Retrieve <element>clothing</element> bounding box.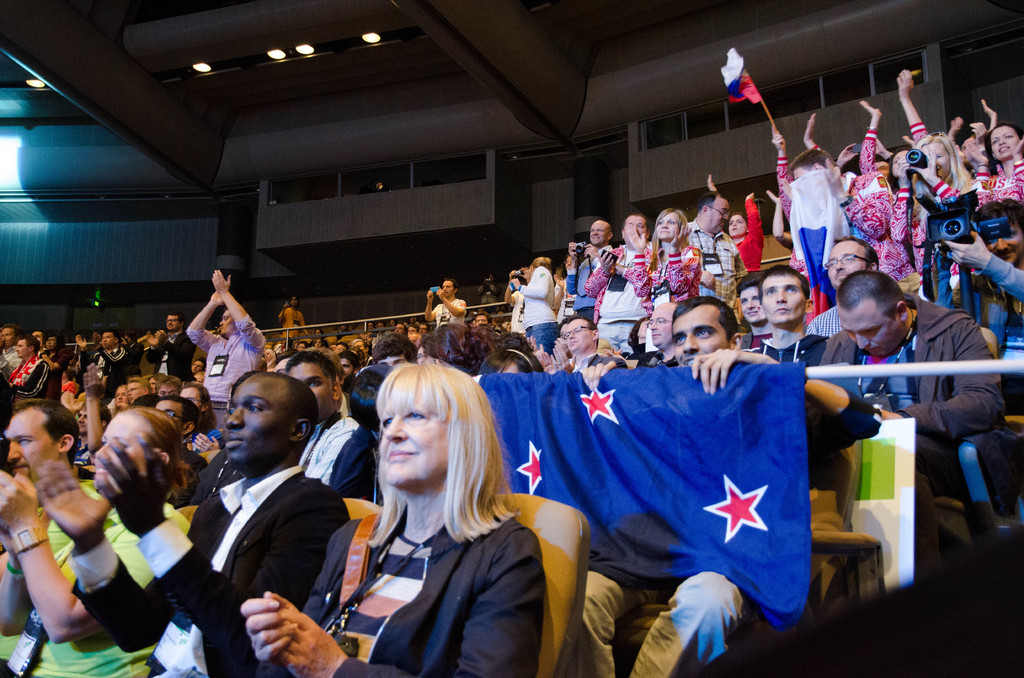
Bounding box: (70,462,351,677).
